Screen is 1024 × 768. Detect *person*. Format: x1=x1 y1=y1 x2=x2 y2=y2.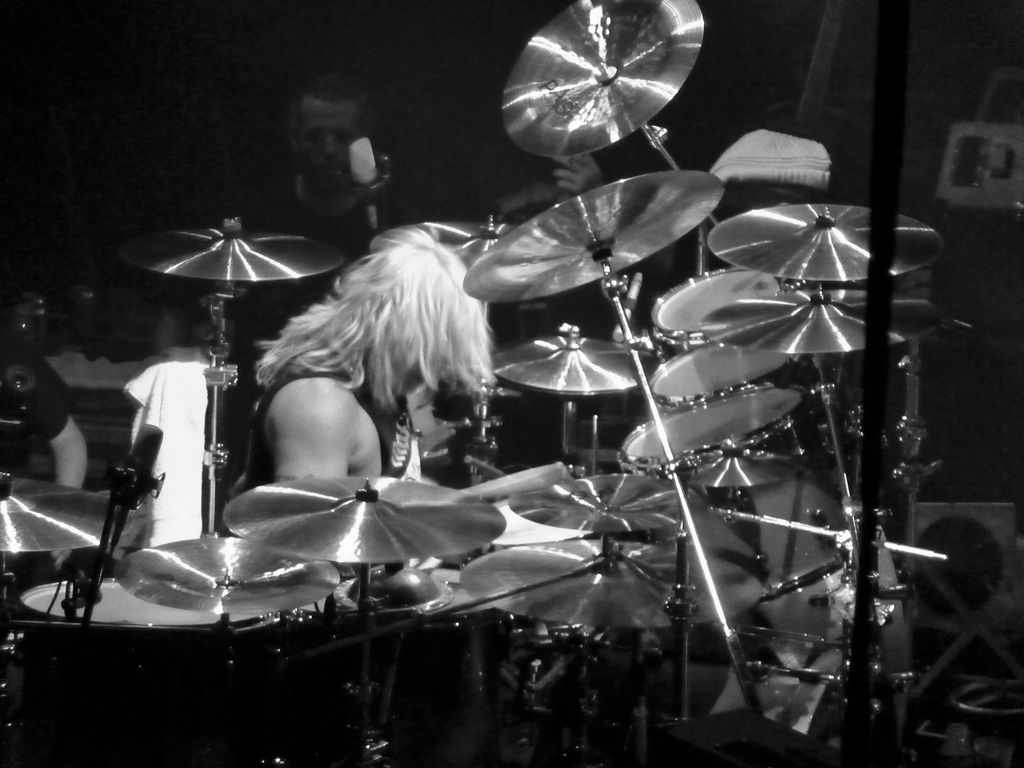
x1=498 y1=150 x2=673 y2=337.
